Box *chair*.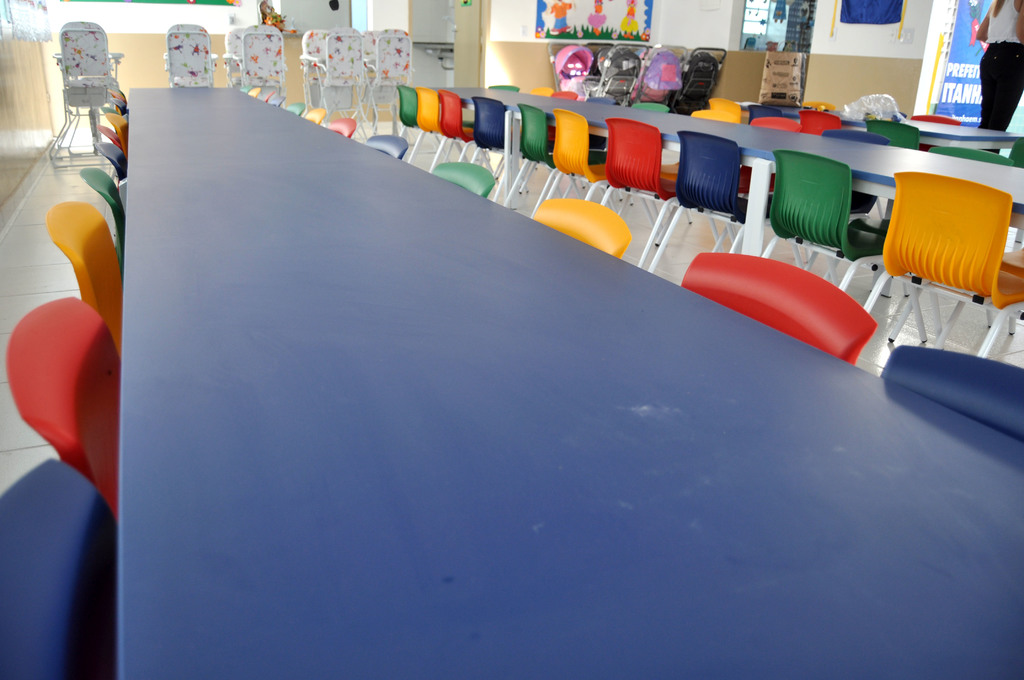
867,118,920,150.
